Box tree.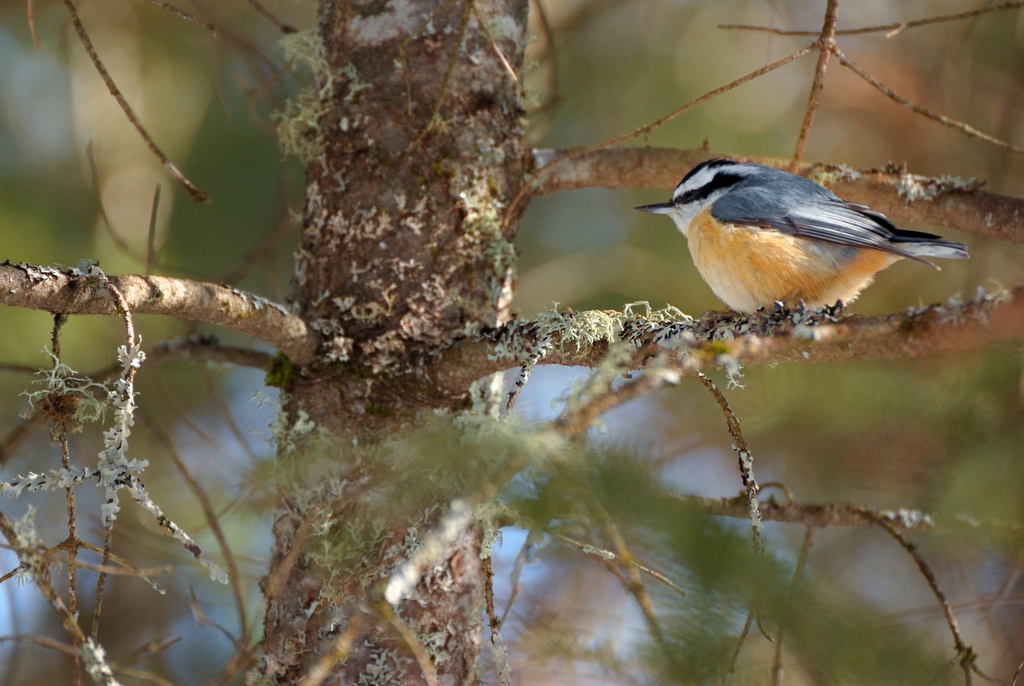
<region>0, 0, 1023, 685</region>.
